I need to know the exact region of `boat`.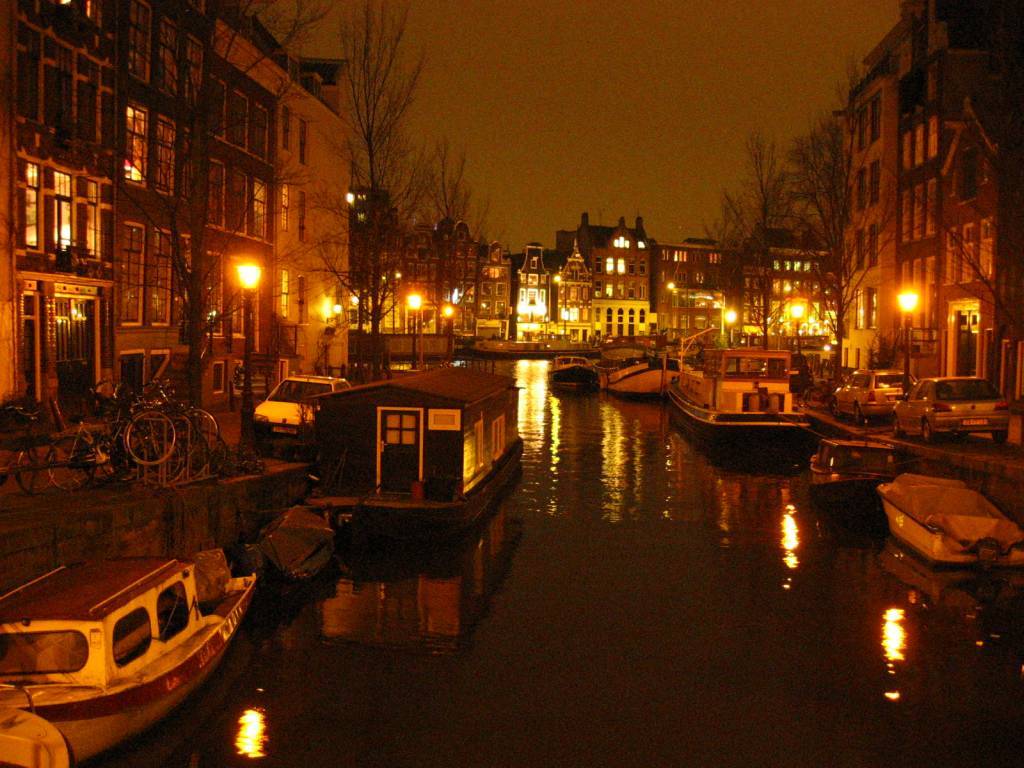
Region: [left=585, top=341, right=682, bottom=401].
